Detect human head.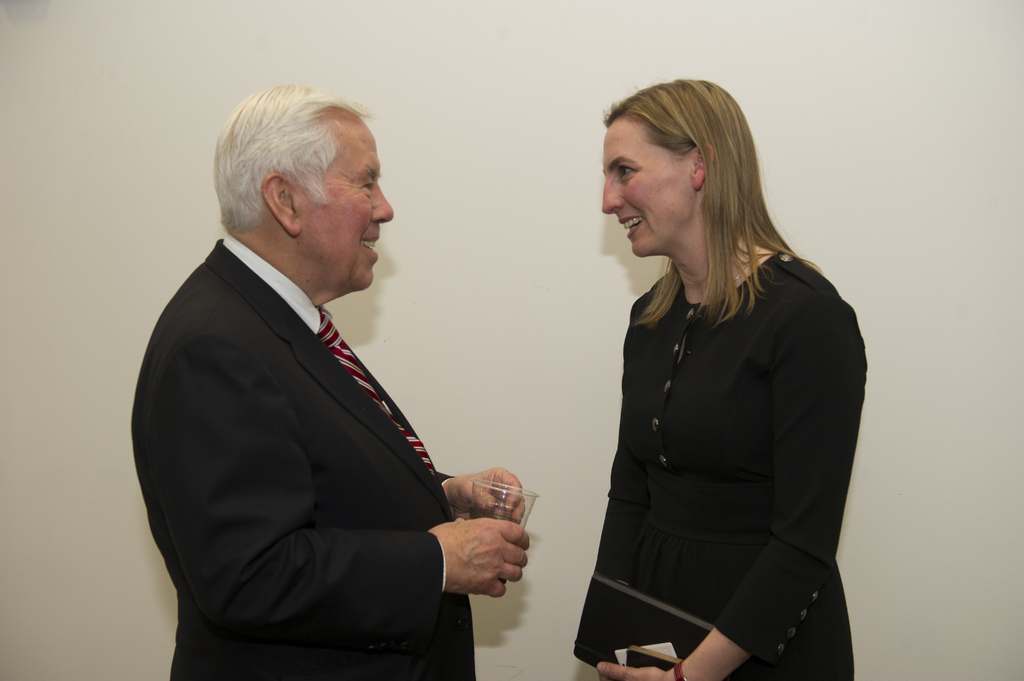
Detected at BBox(602, 77, 761, 256).
